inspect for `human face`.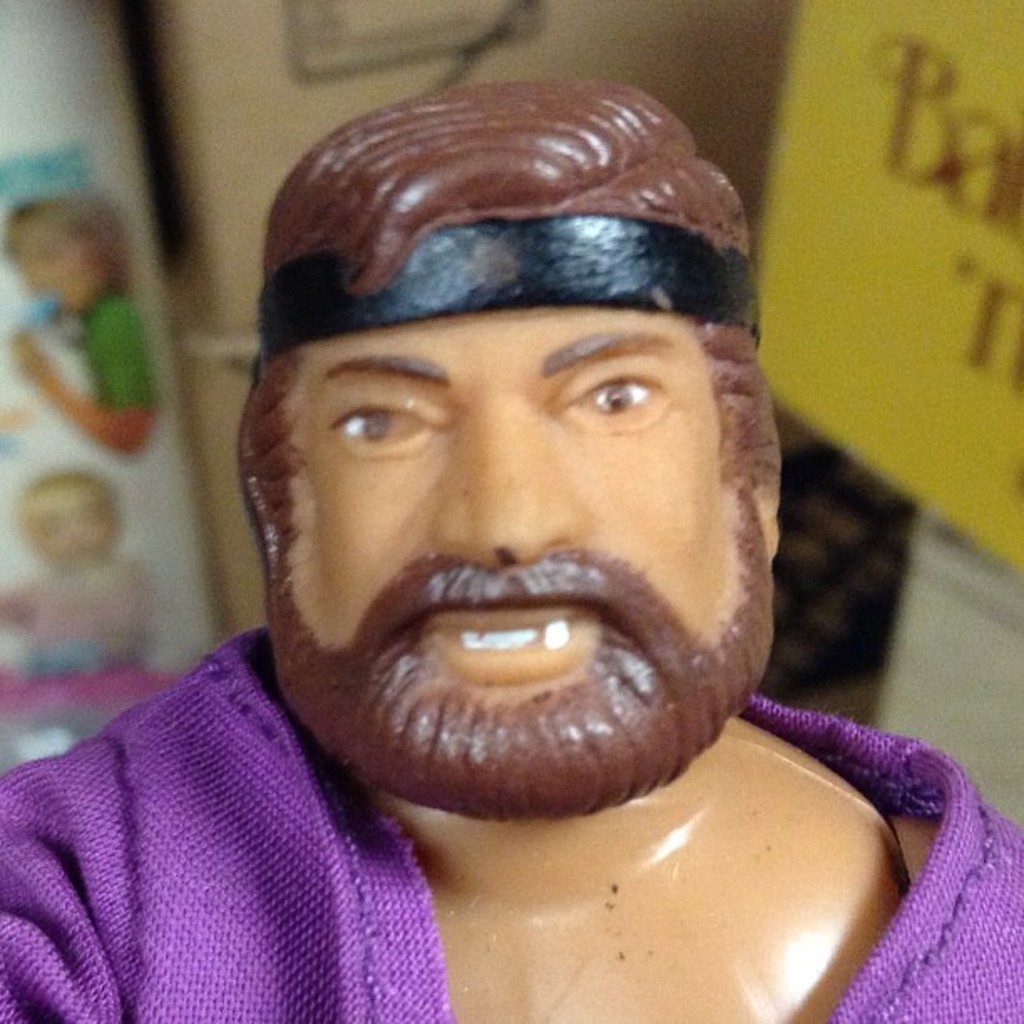
Inspection: locate(27, 238, 104, 323).
